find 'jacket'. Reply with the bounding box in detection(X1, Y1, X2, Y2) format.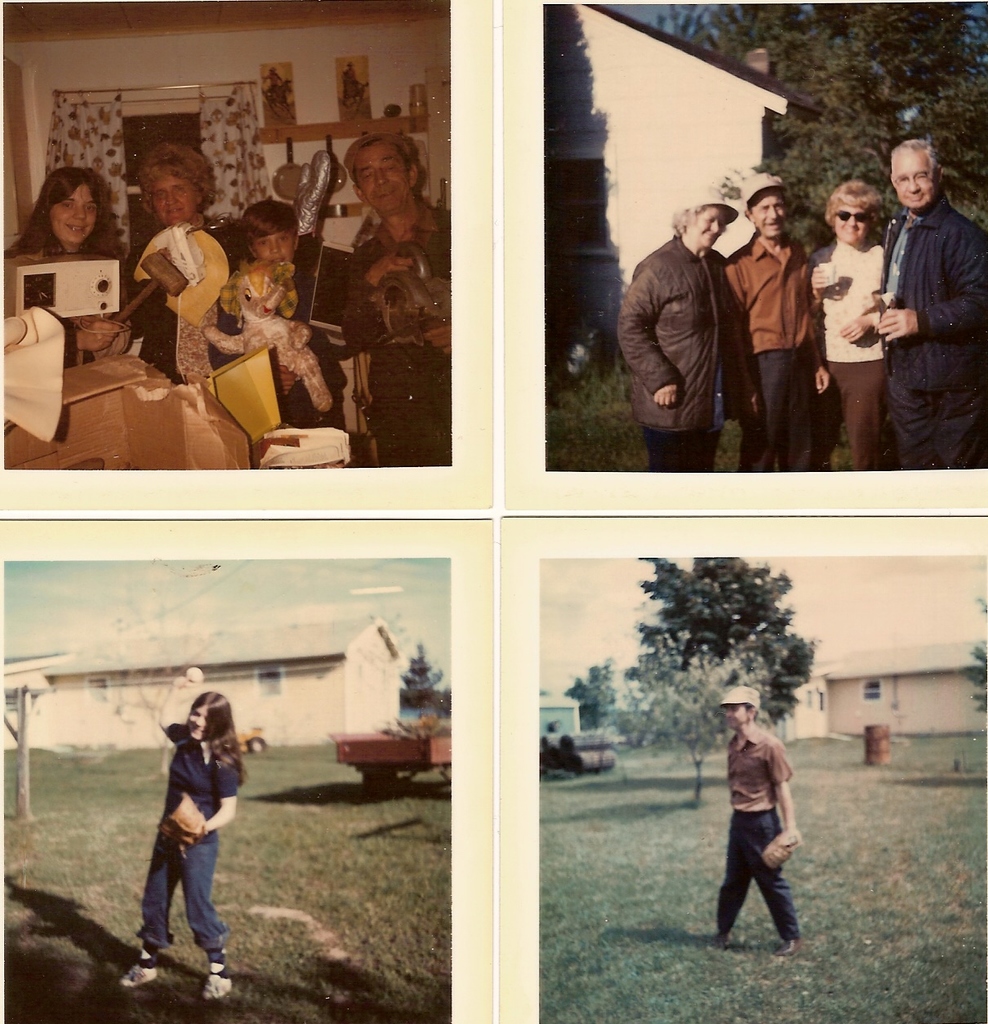
detection(627, 206, 756, 426).
